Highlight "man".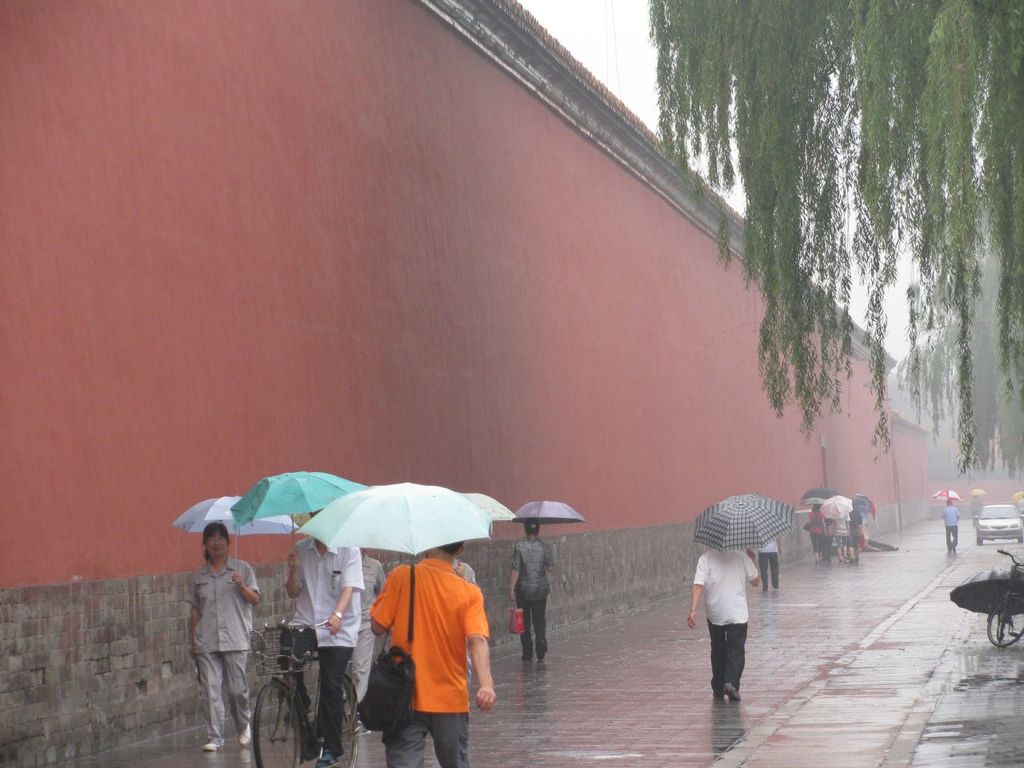
Highlighted region: BBox(361, 539, 498, 767).
